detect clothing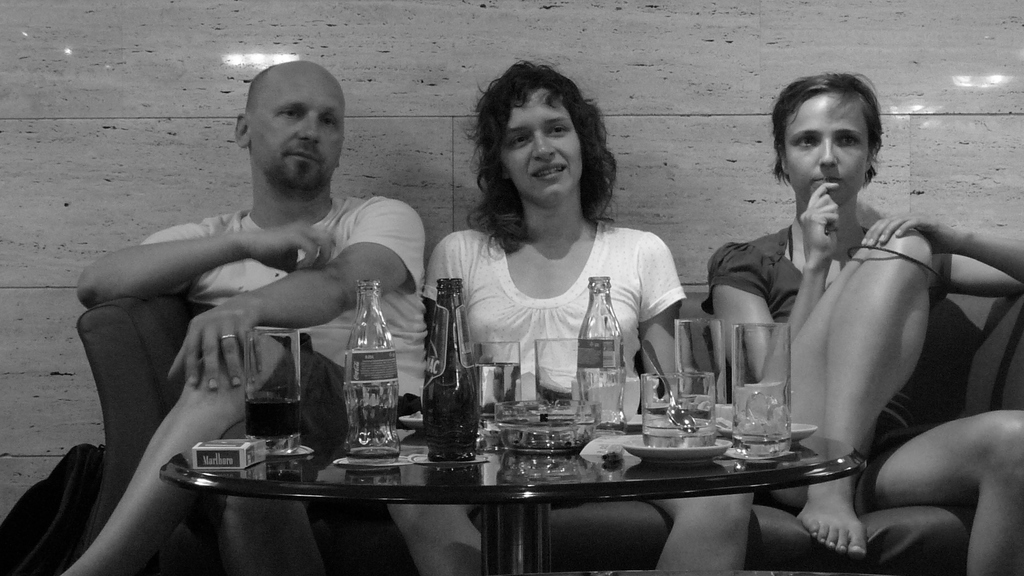
[left=422, top=173, right=684, bottom=435]
